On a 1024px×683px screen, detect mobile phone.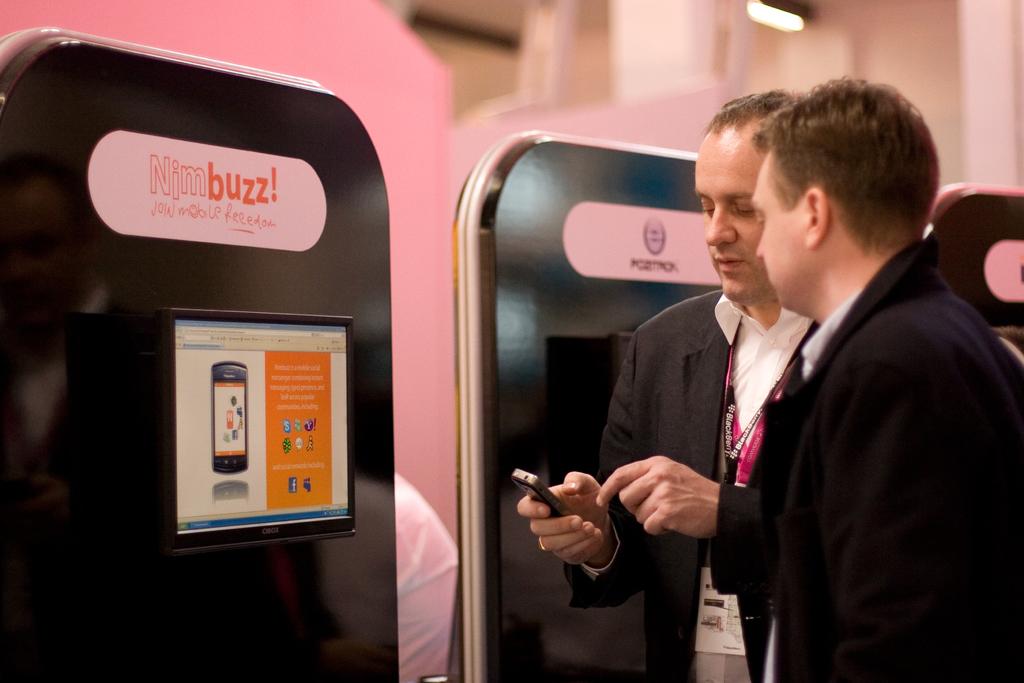
bbox(511, 465, 567, 514).
